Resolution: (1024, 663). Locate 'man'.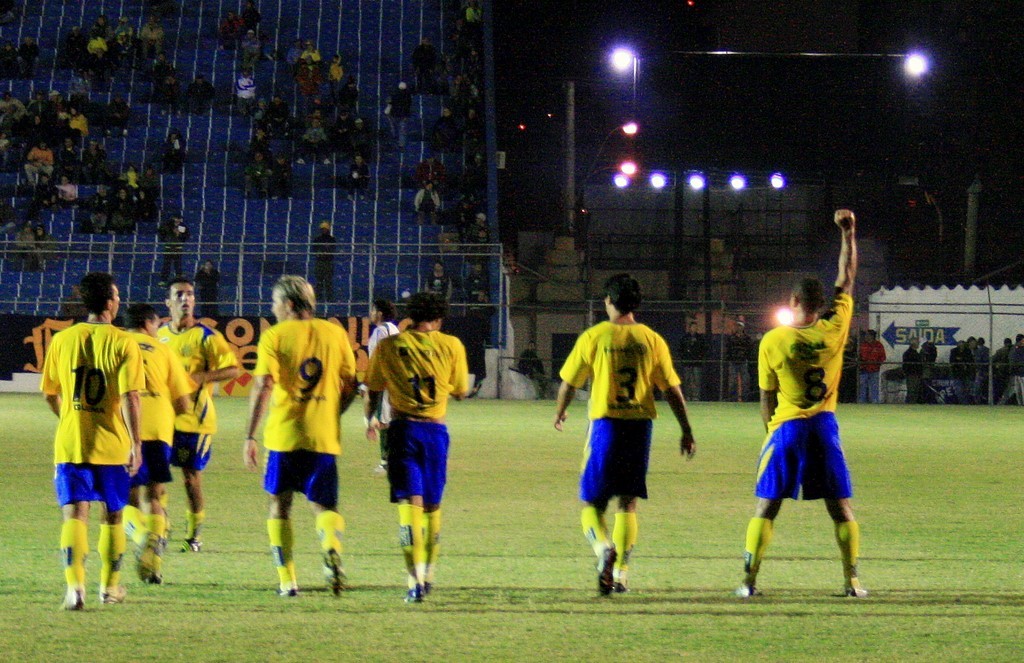
Rect(374, 302, 400, 484).
